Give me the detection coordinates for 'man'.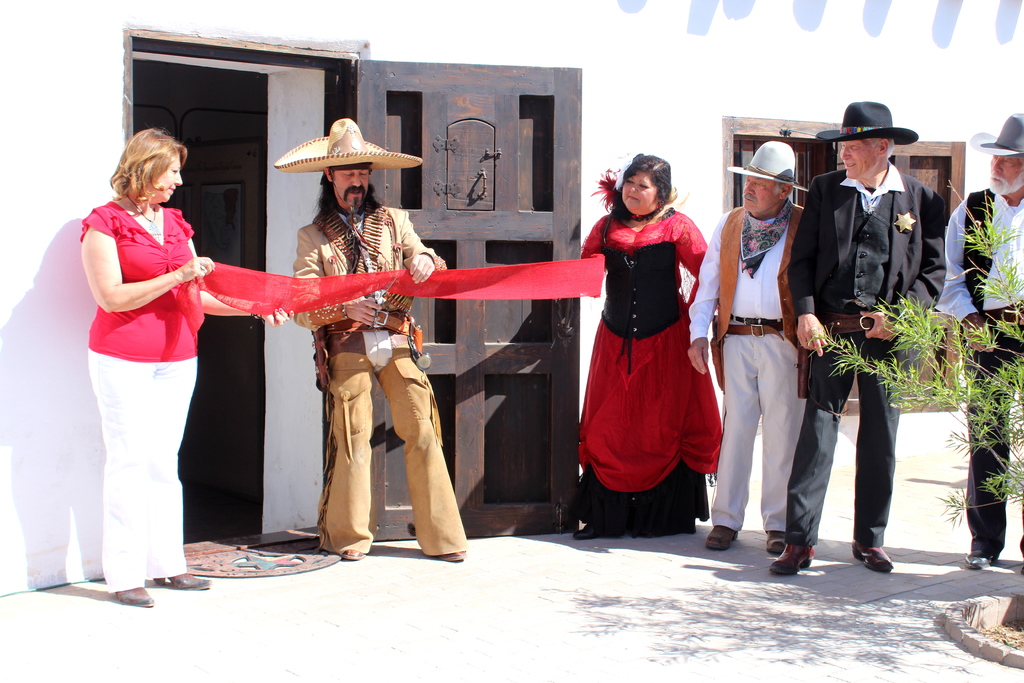
detection(933, 110, 1023, 571).
